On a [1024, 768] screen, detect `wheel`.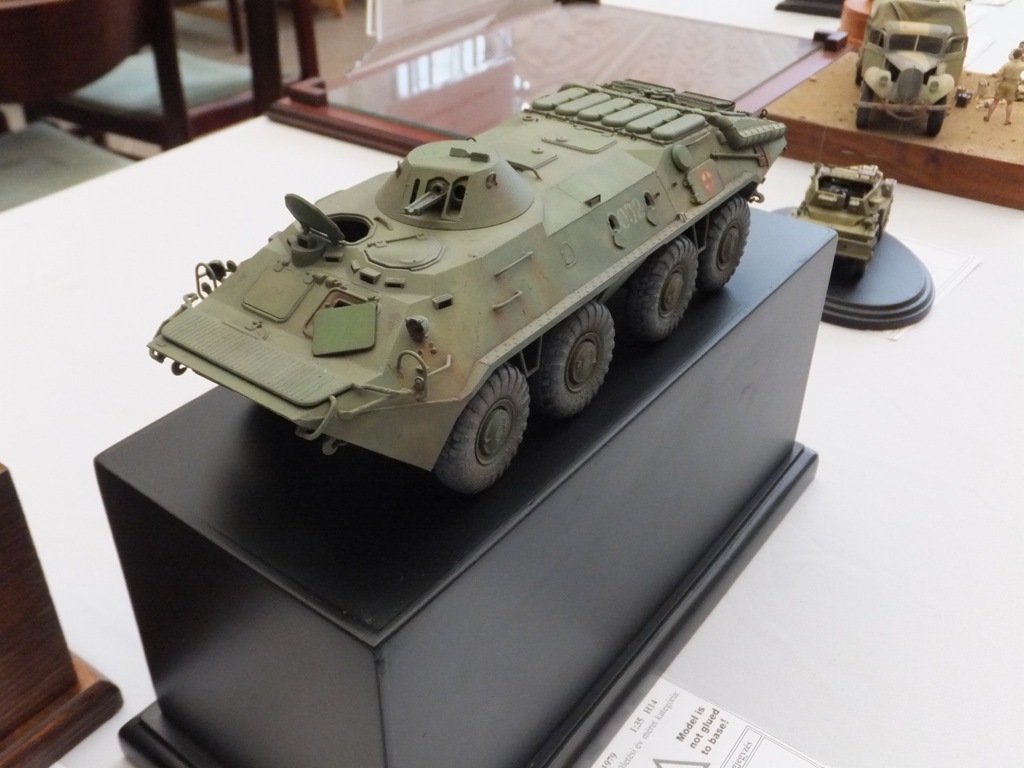
bbox(701, 198, 754, 298).
